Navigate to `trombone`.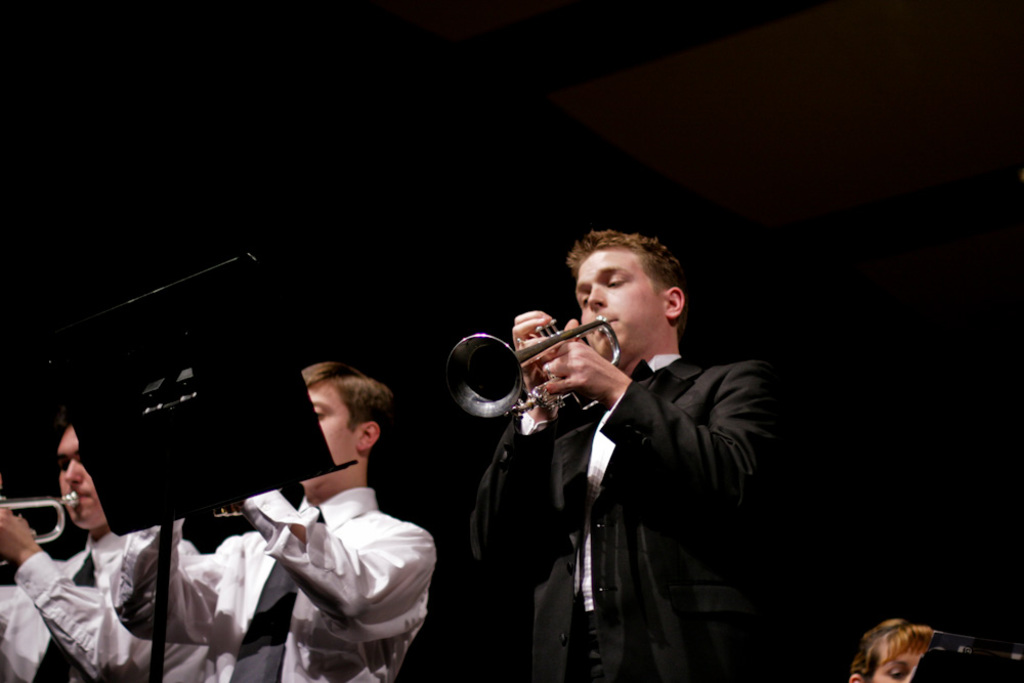
Navigation target: 444, 318, 616, 408.
